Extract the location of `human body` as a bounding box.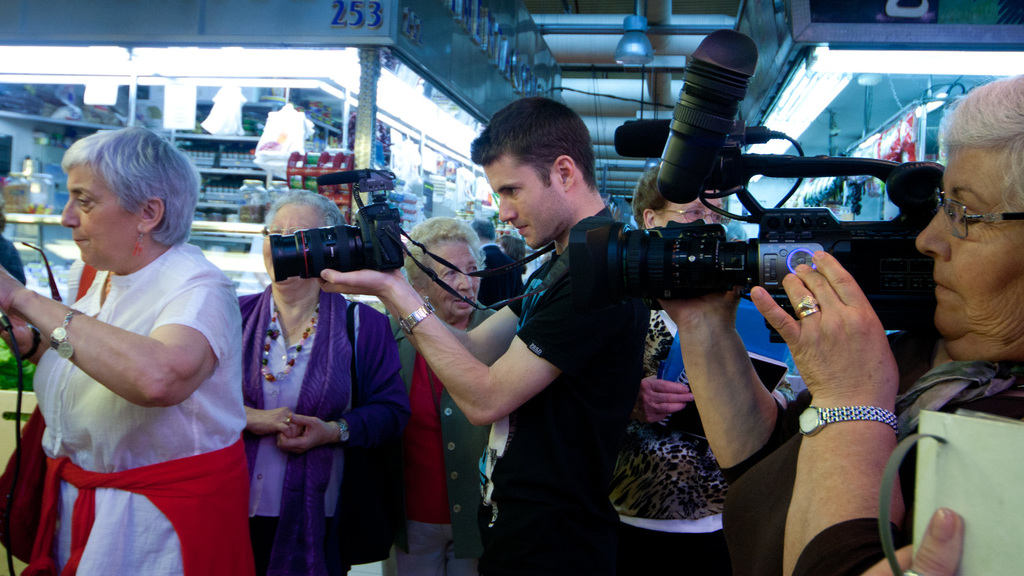
rect(323, 92, 653, 569).
